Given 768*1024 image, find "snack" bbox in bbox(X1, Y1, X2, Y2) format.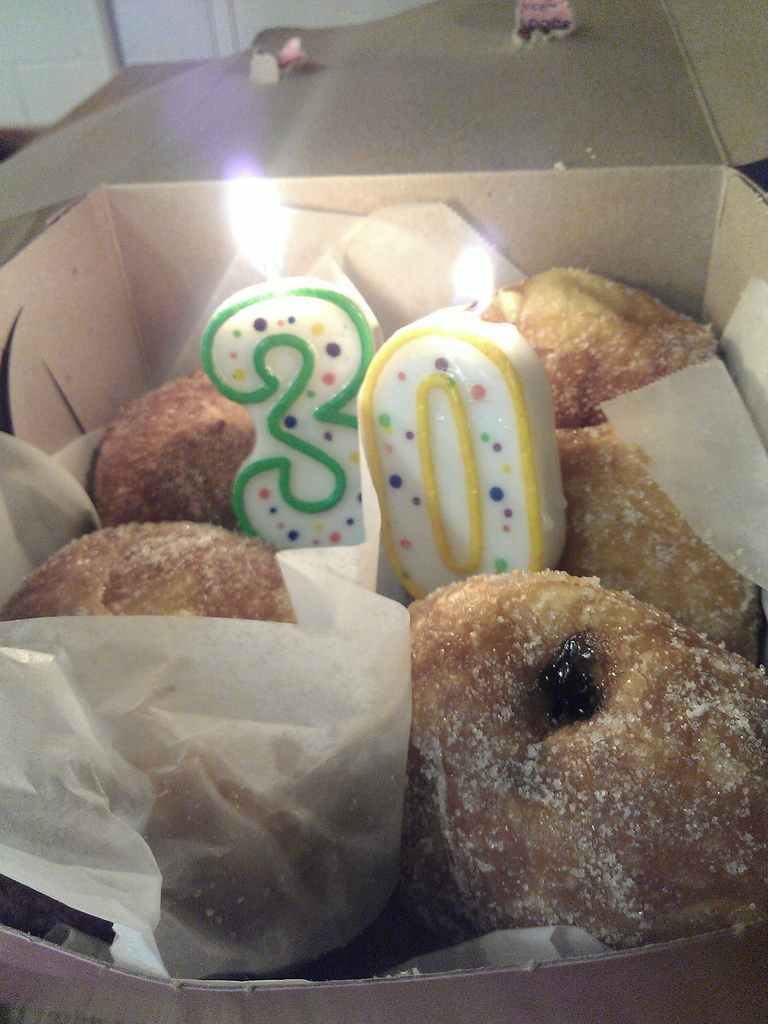
bbox(86, 372, 257, 524).
